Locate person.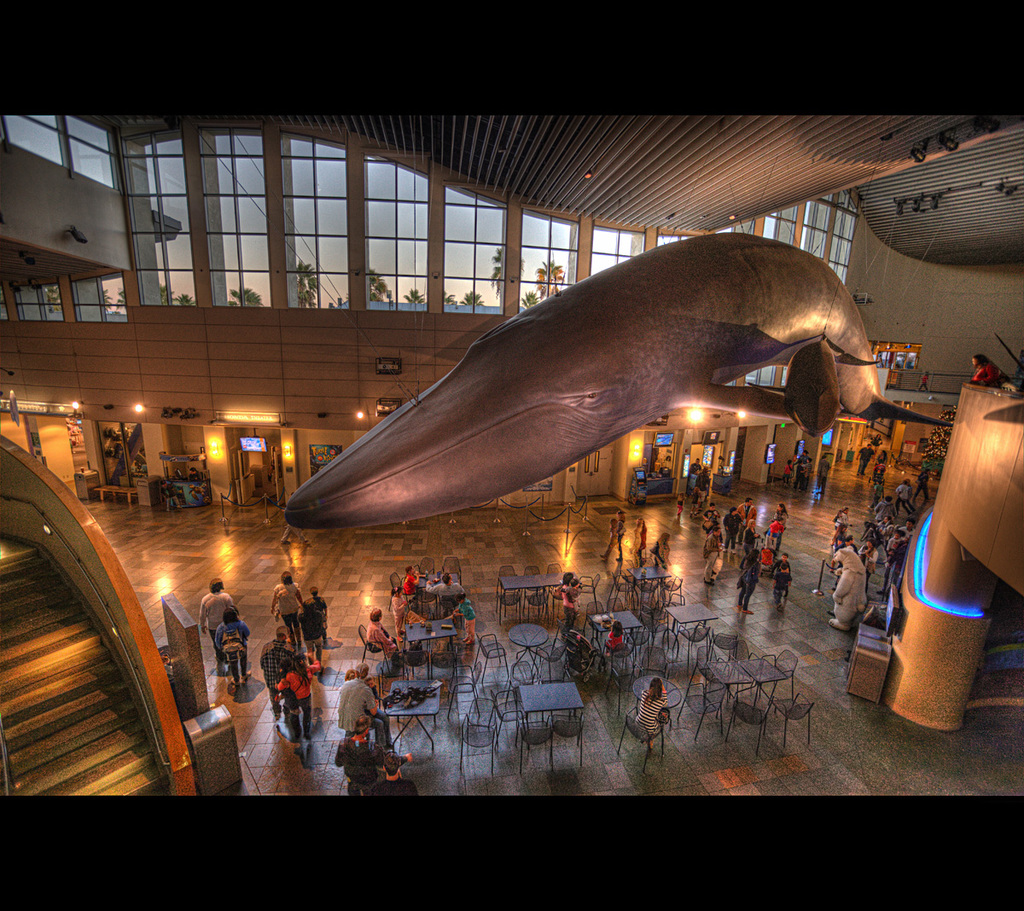
Bounding box: [left=275, top=572, right=306, bottom=646].
